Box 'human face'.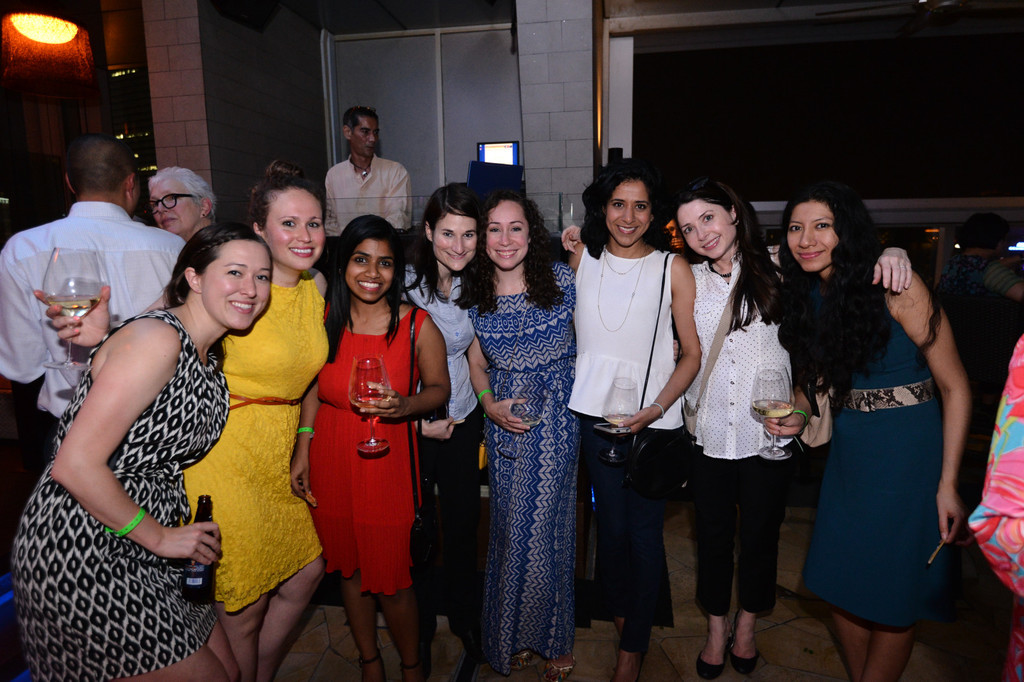
(787, 201, 835, 270).
